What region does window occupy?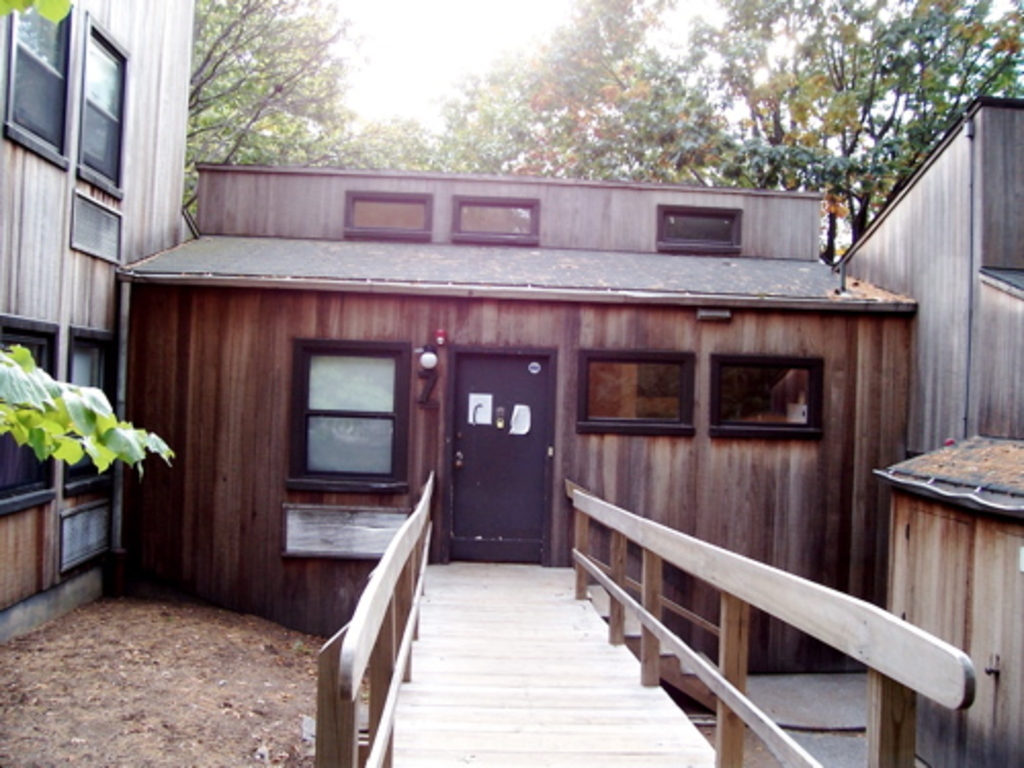
(338, 180, 436, 242).
